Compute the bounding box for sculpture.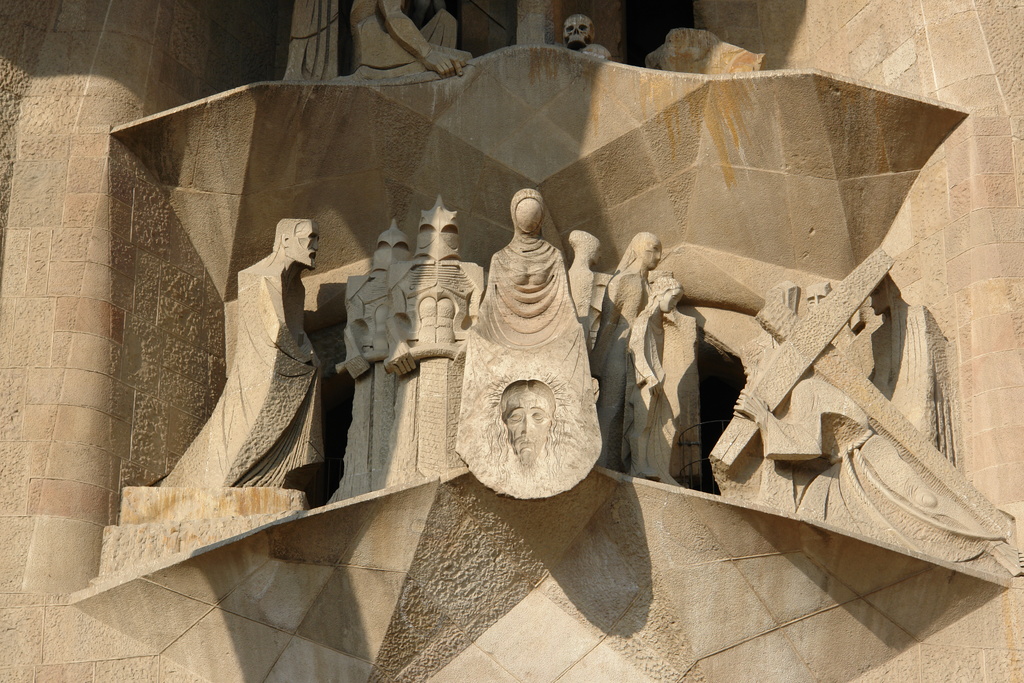
pyautogui.locateOnScreen(564, 4, 621, 72).
